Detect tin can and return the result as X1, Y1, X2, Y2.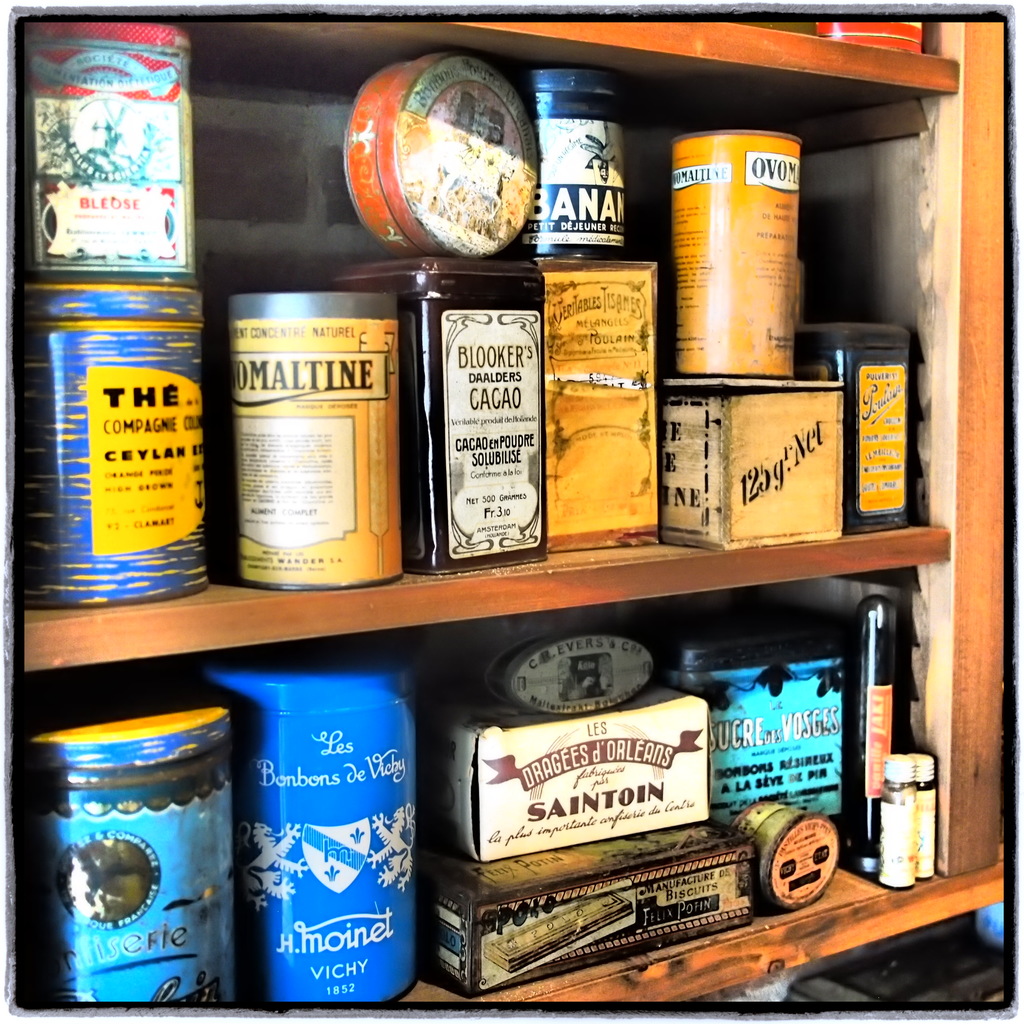
352, 265, 550, 576.
